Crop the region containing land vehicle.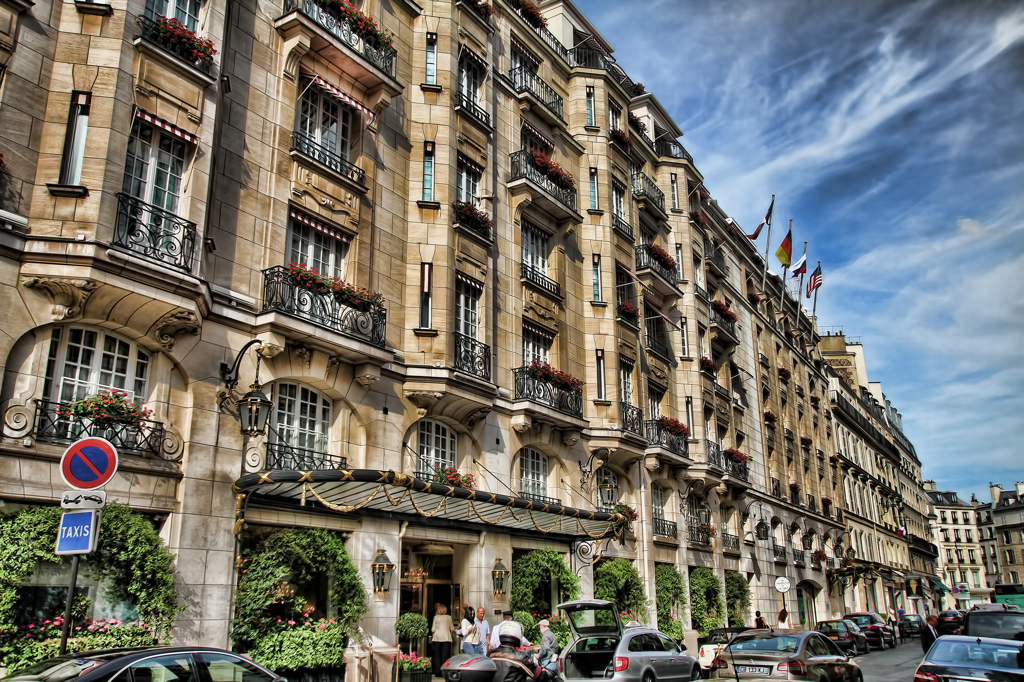
Crop region: (left=903, top=610, right=925, bottom=638).
